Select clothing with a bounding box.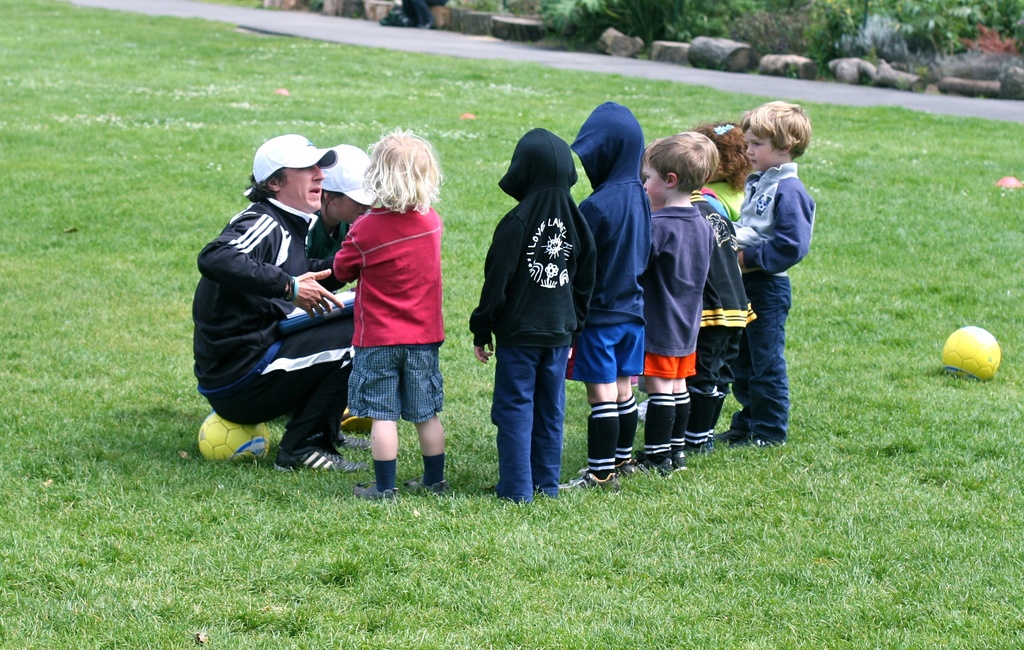
(305,199,358,438).
